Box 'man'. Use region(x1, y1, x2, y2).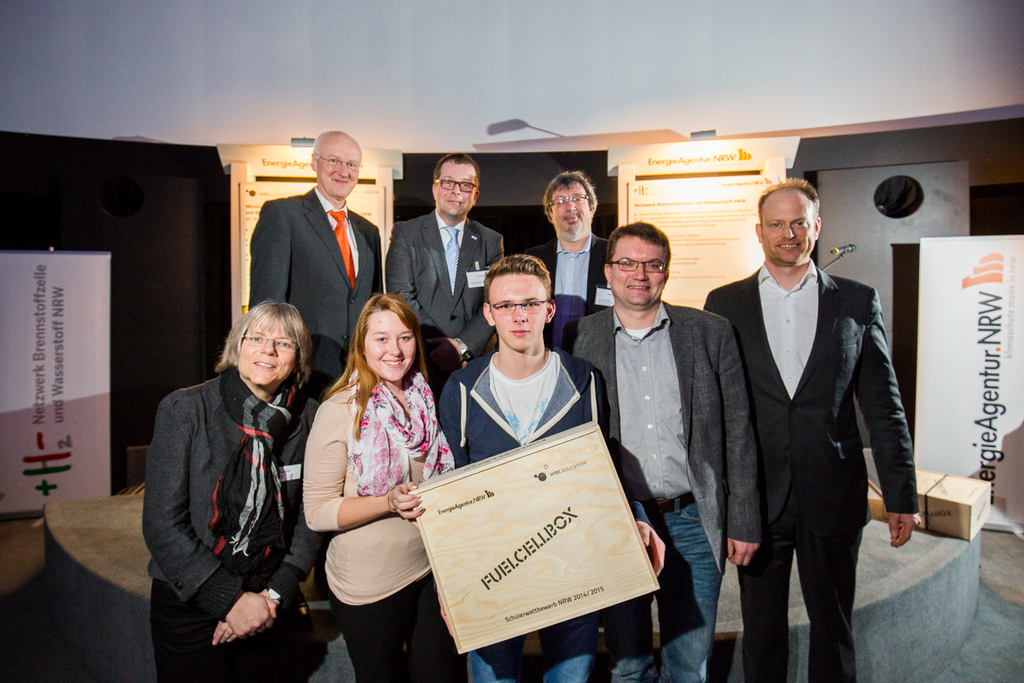
region(382, 149, 506, 400).
